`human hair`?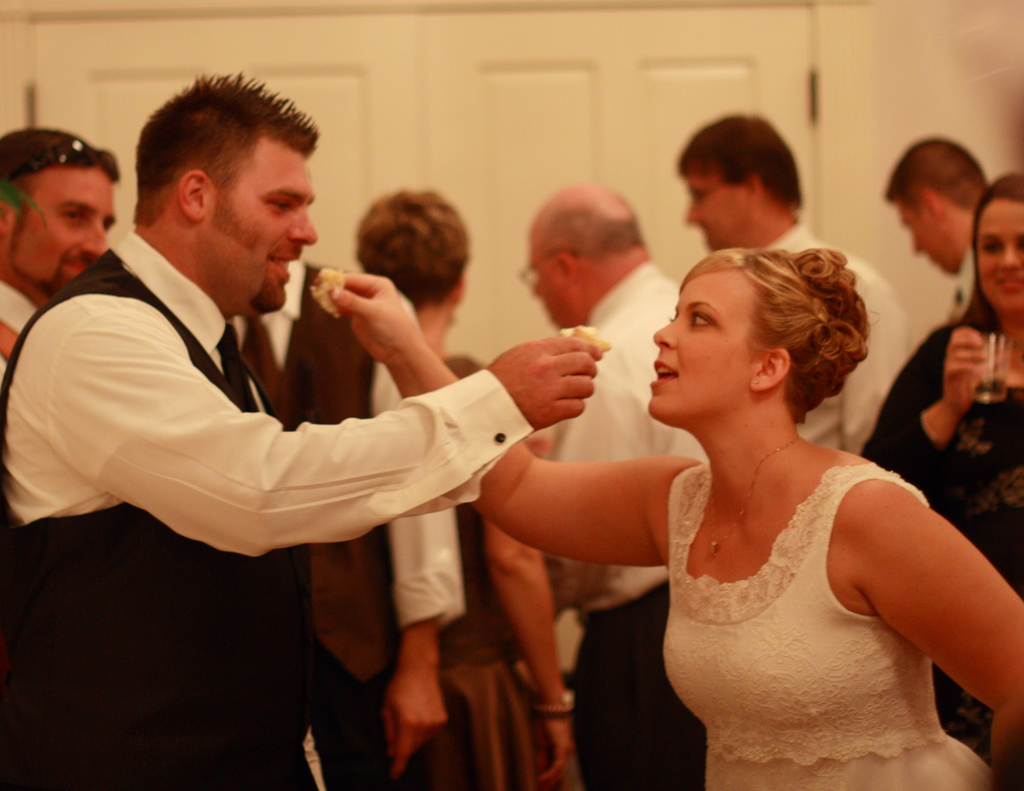
Rect(139, 75, 320, 181)
